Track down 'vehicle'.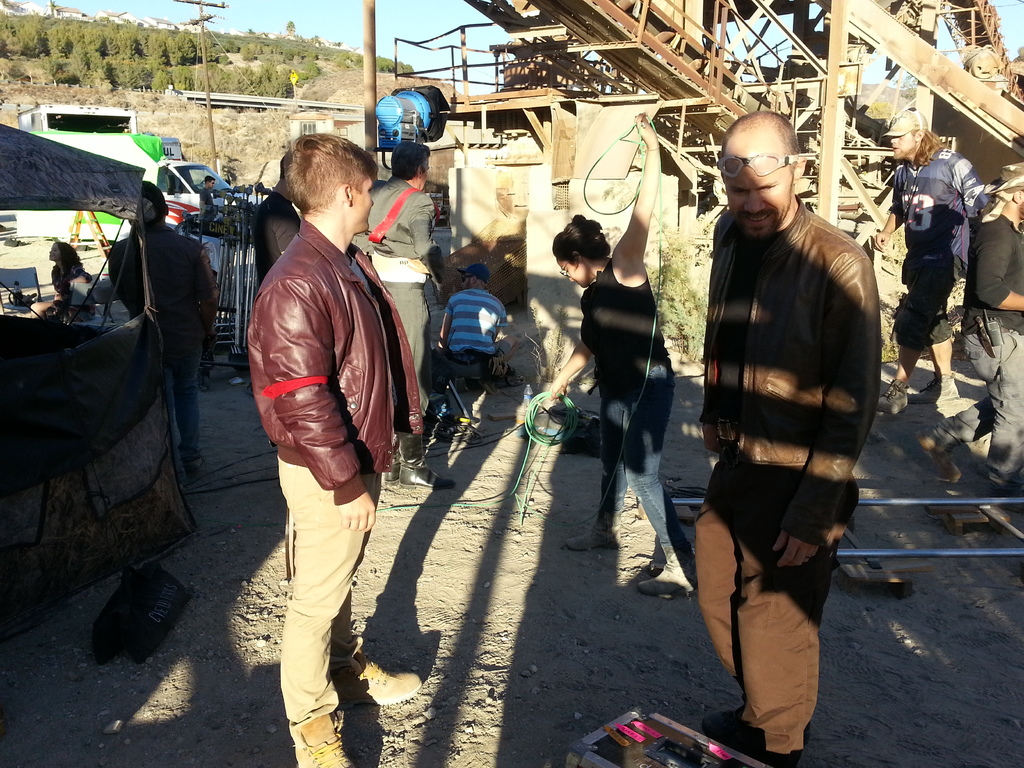
Tracked to [x1=16, y1=130, x2=237, y2=239].
